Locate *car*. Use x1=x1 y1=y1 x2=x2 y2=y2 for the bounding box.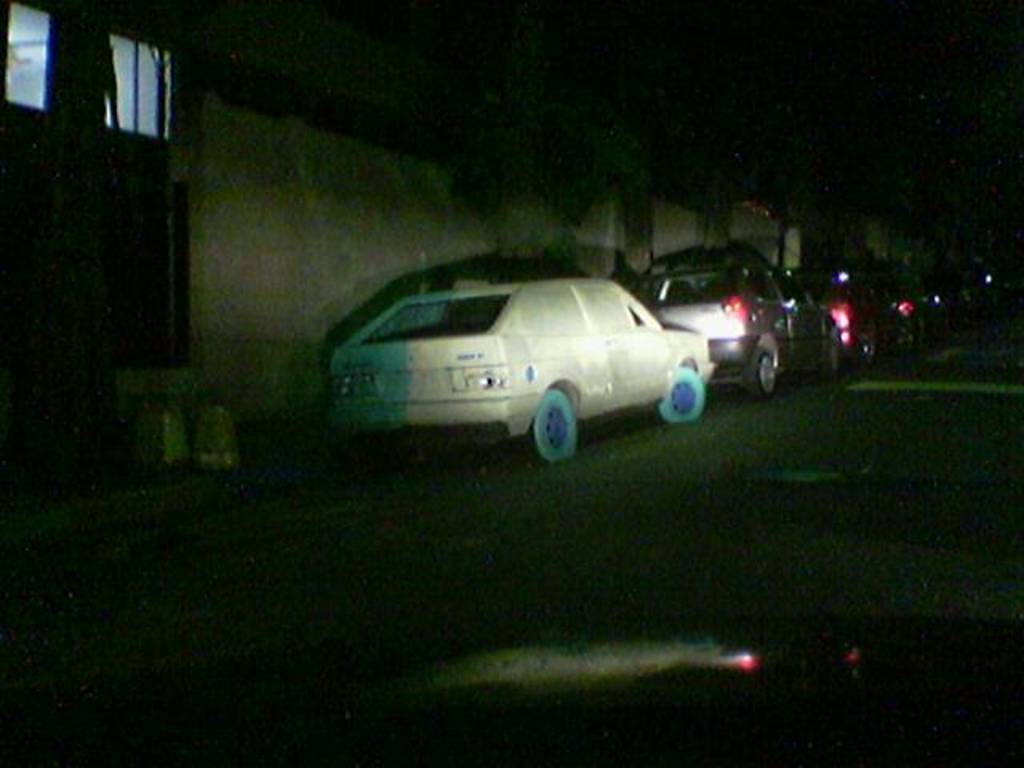
x1=638 y1=254 x2=842 y2=410.
